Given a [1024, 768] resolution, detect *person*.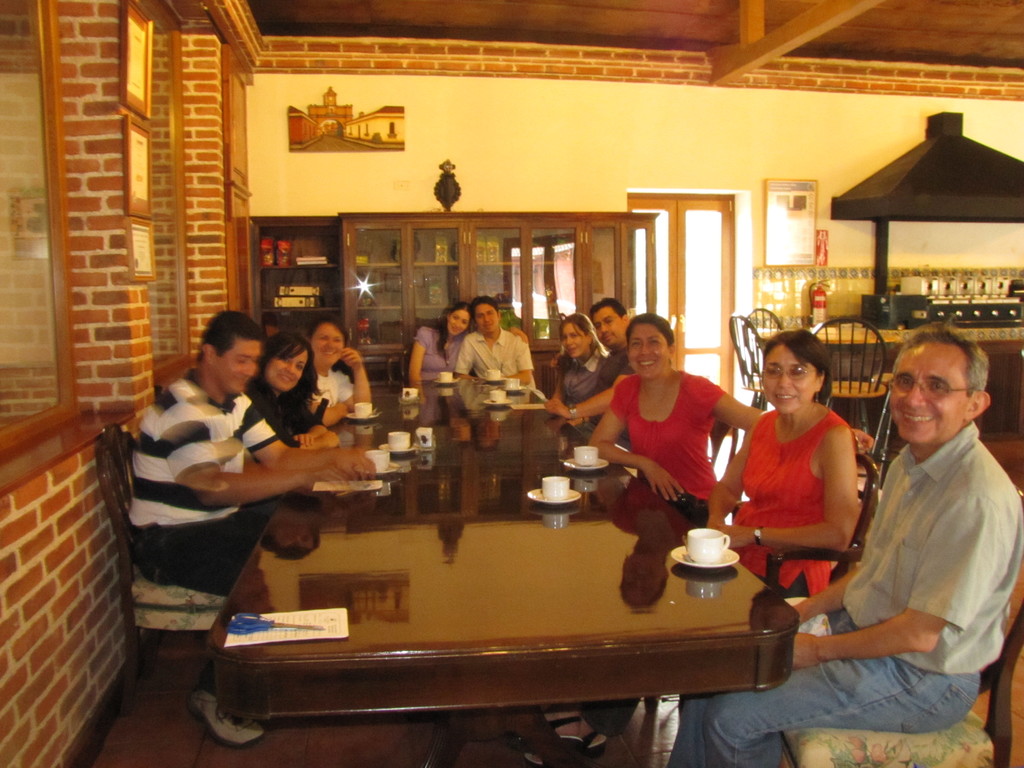
[308, 306, 374, 425].
